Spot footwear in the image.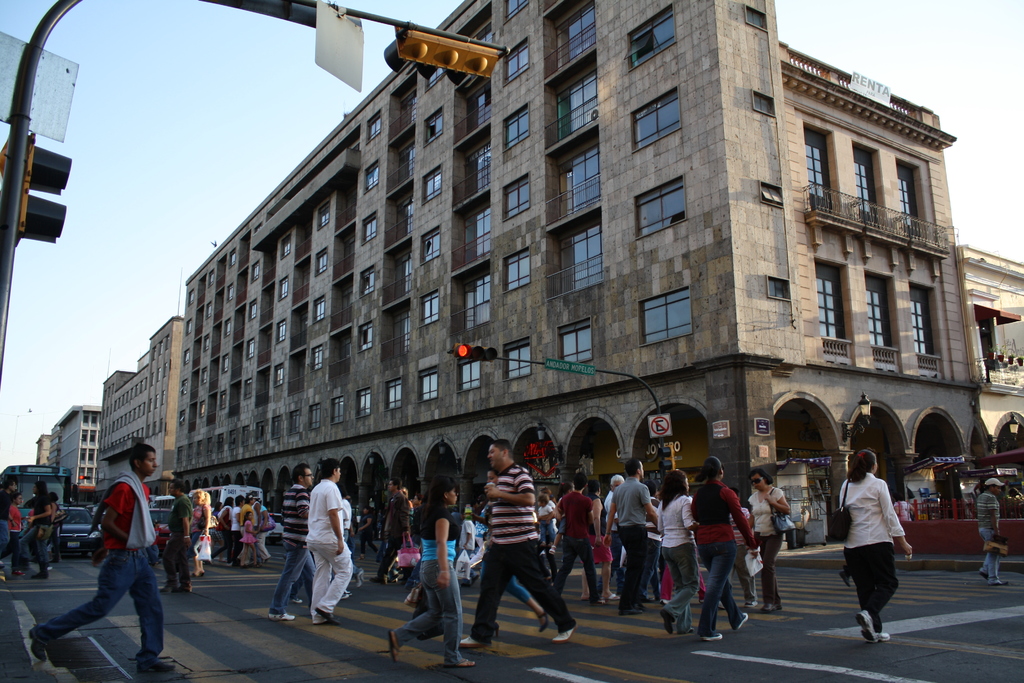
footwear found at crop(268, 610, 296, 620).
